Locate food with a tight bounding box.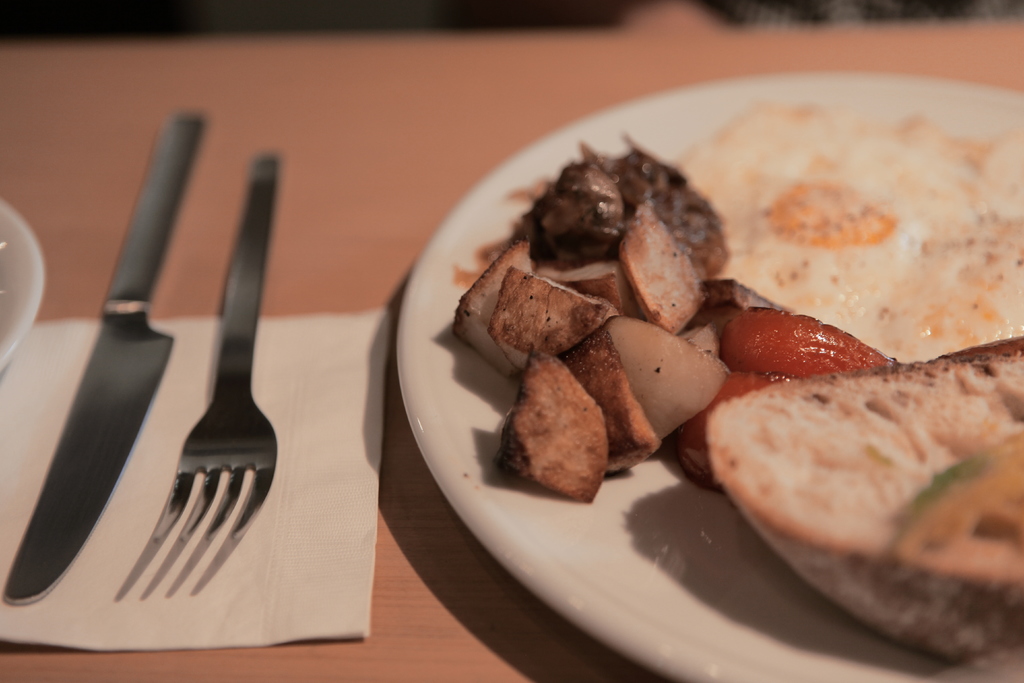
{"left": 709, "top": 66, "right": 1020, "bottom": 348}.
